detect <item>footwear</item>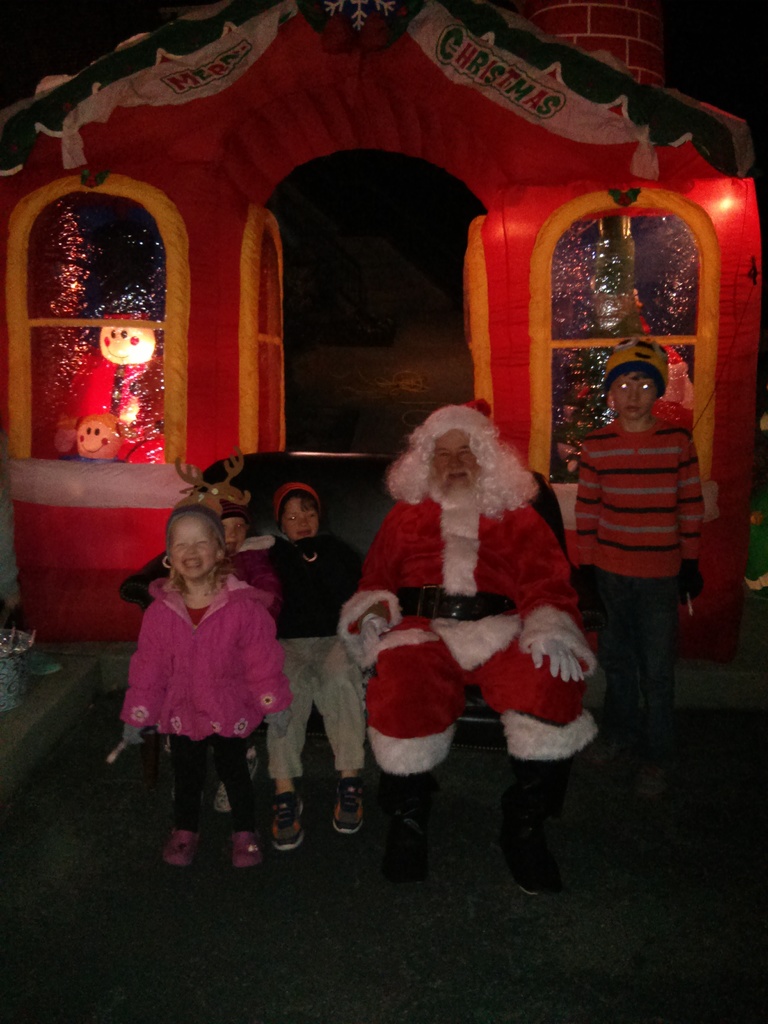
[x1=333, y1=777, x2=360, y2=835]
